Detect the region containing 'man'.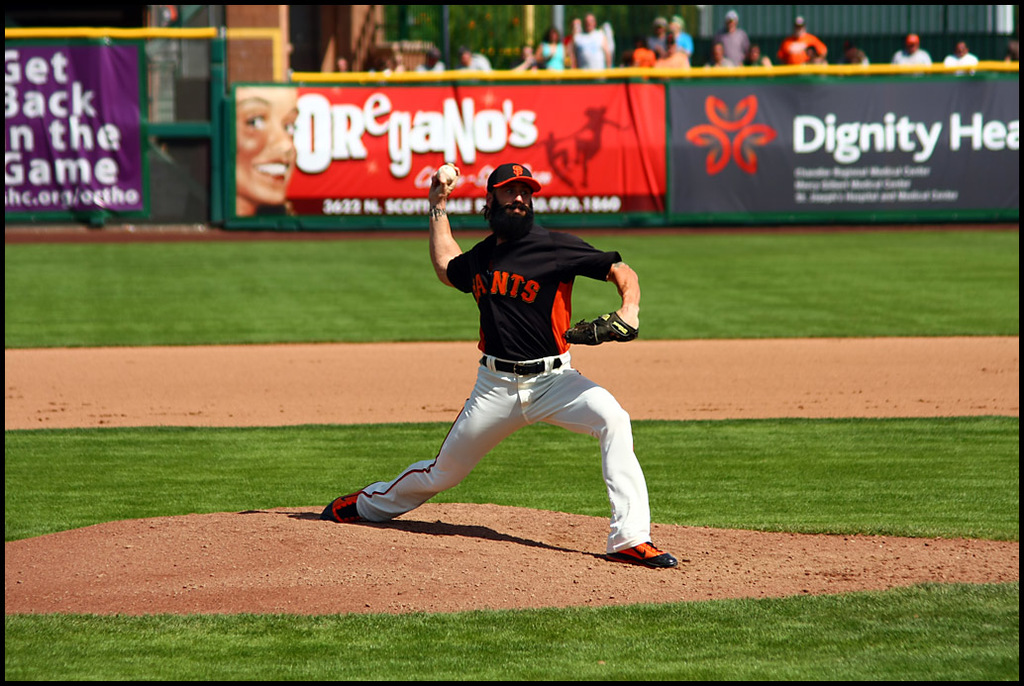
region(891, 39, 936, 70).
